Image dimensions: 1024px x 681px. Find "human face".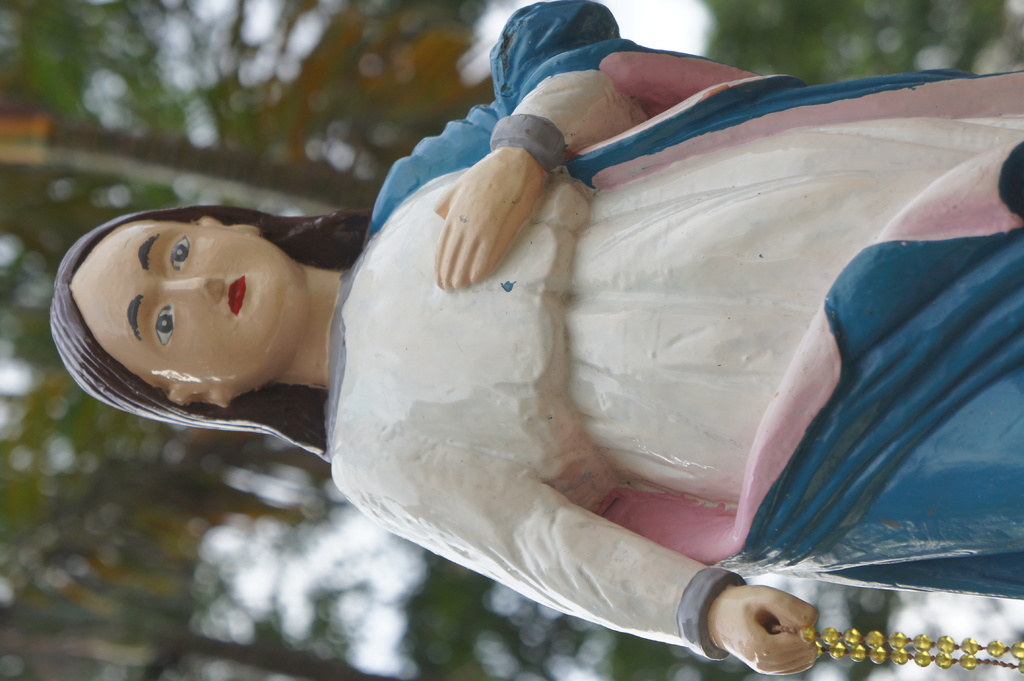
[73,216,292,400].
